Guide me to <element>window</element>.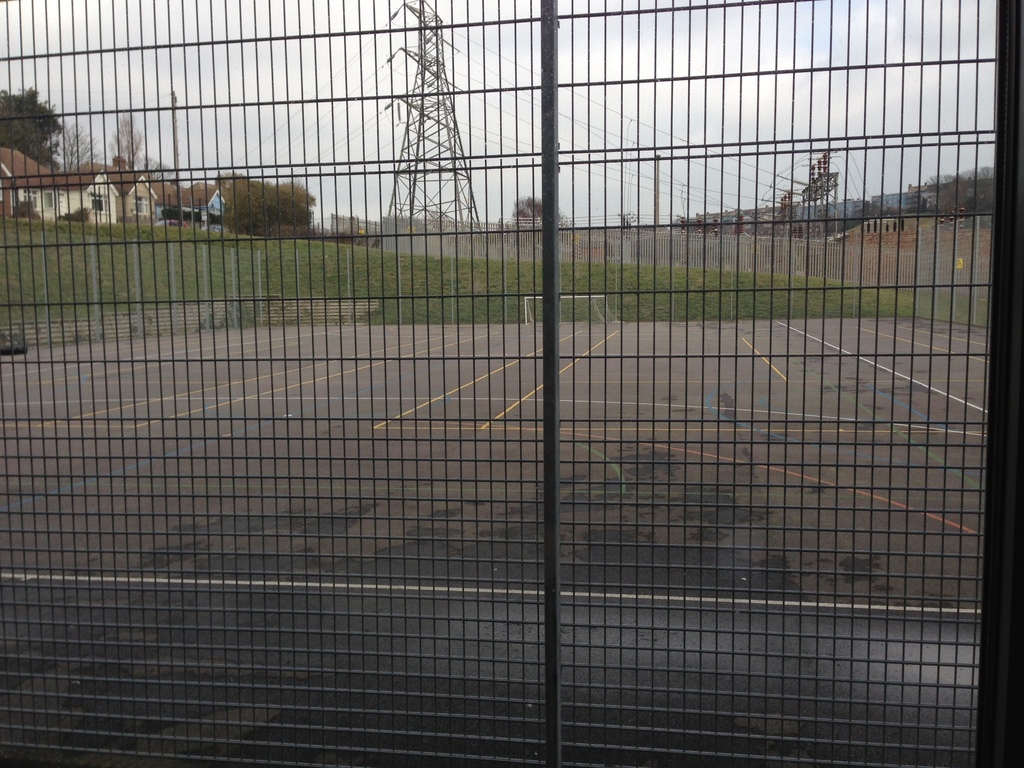
Guidance: [left=22, top=191, right=40, bottom=212].
